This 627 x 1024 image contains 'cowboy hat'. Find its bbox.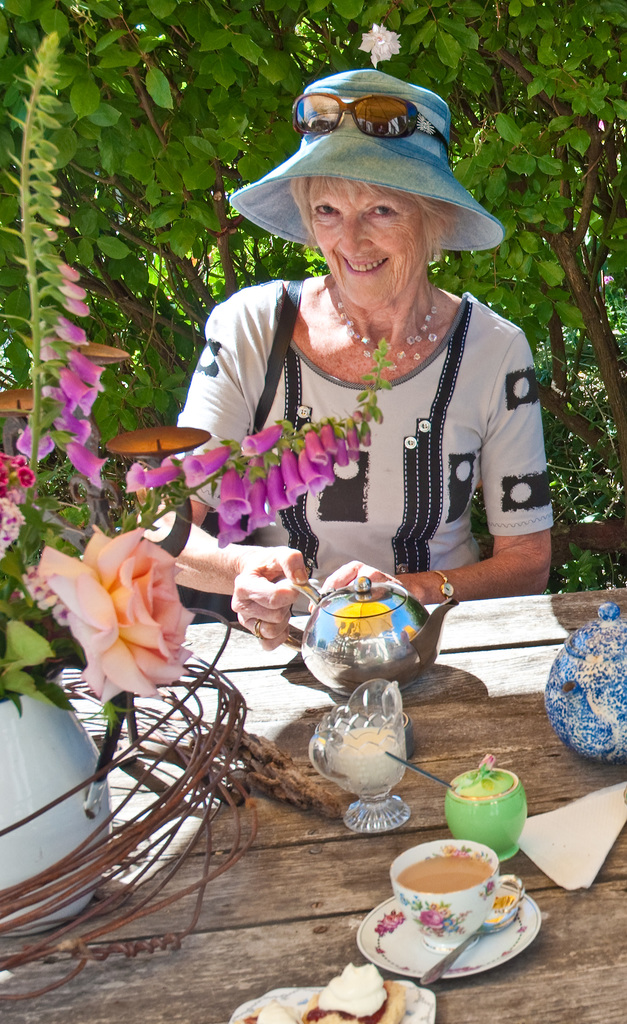
detection(218, 57, 497, 280).
